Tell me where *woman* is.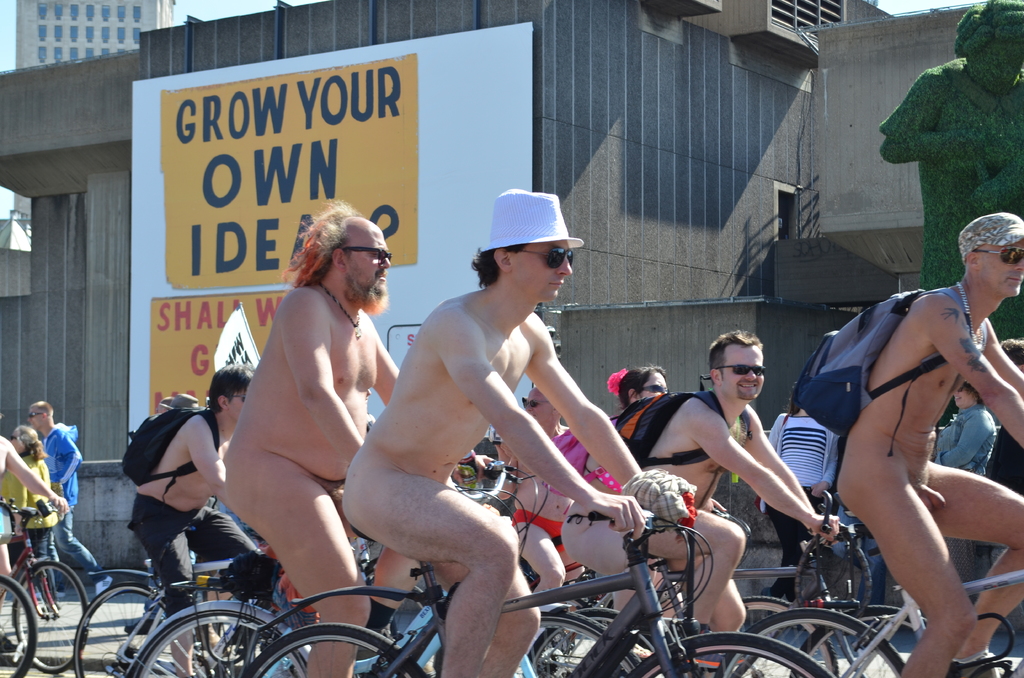
*woman* is at [left=4, top=423, right=49, bottom=613].
